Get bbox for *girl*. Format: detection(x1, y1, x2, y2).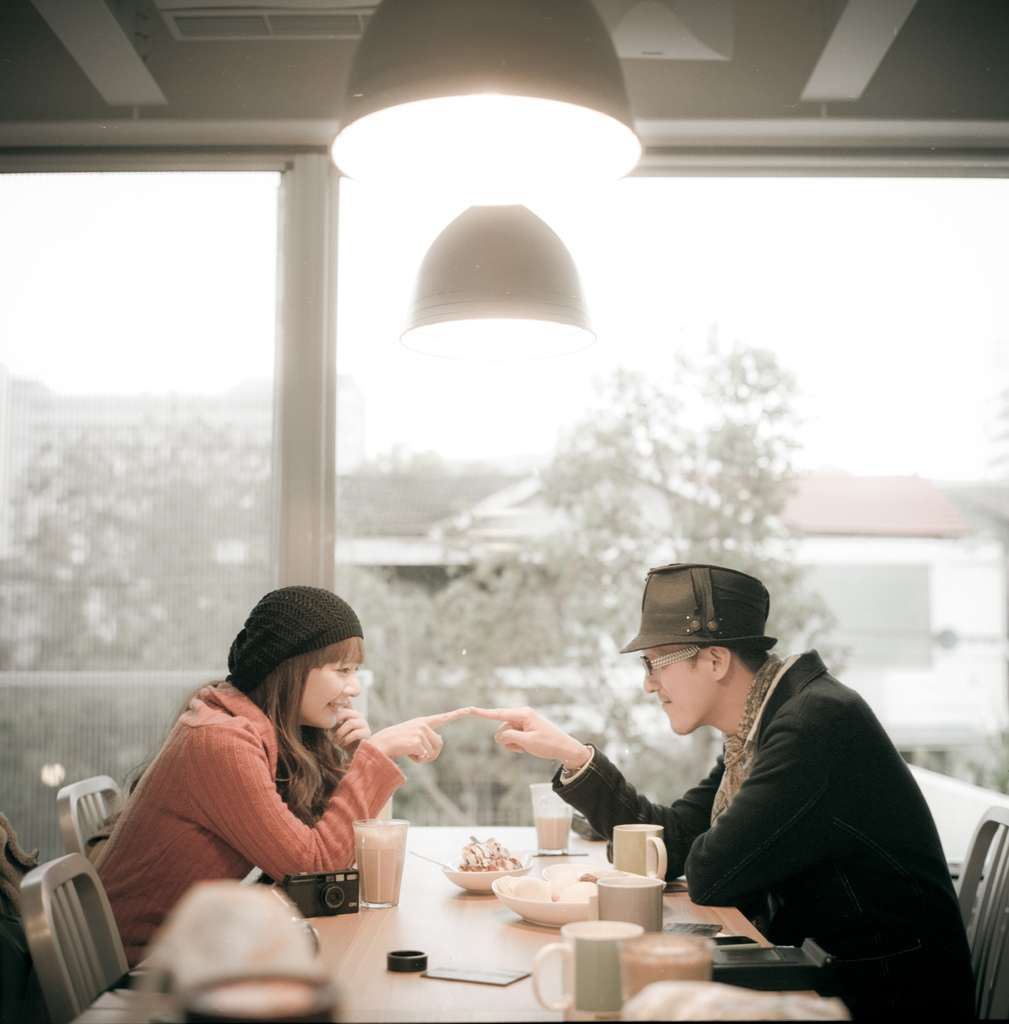
detection(90, 582, 475, 961).
